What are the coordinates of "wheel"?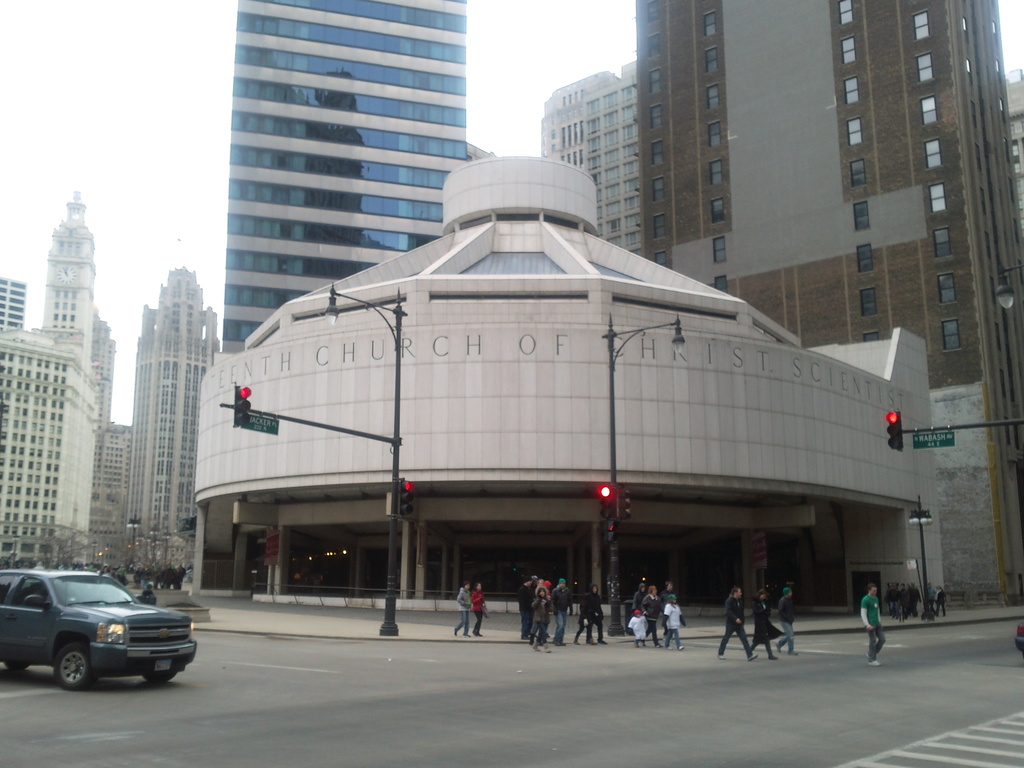
[x1=8, y1=659, x2=30, y2=668].
